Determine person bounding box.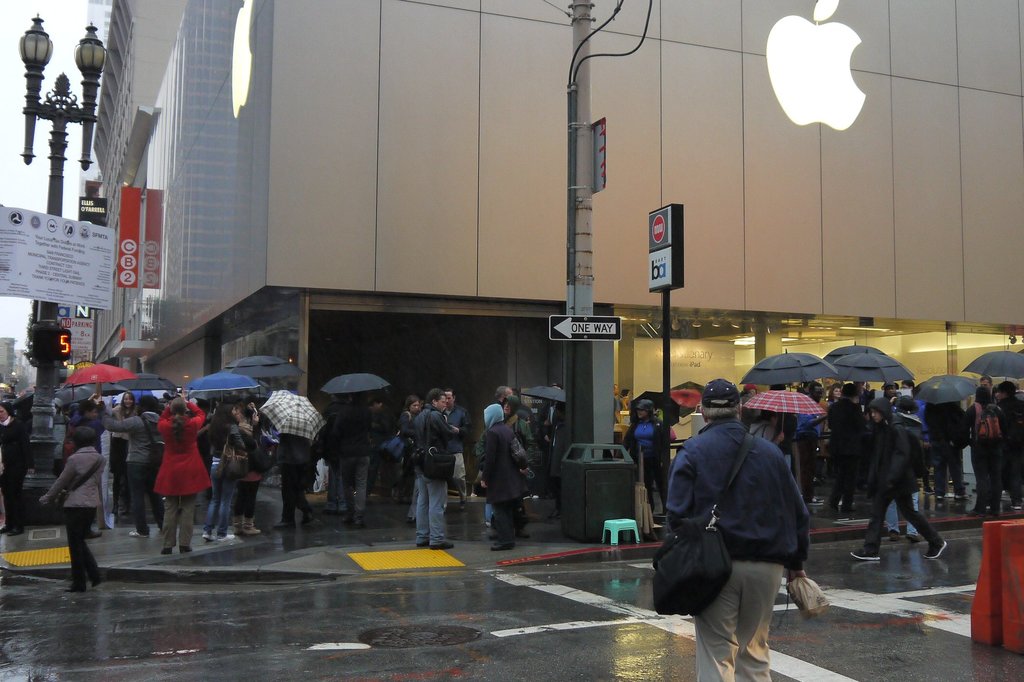
Determined: box(271, 419, 324, 532).
